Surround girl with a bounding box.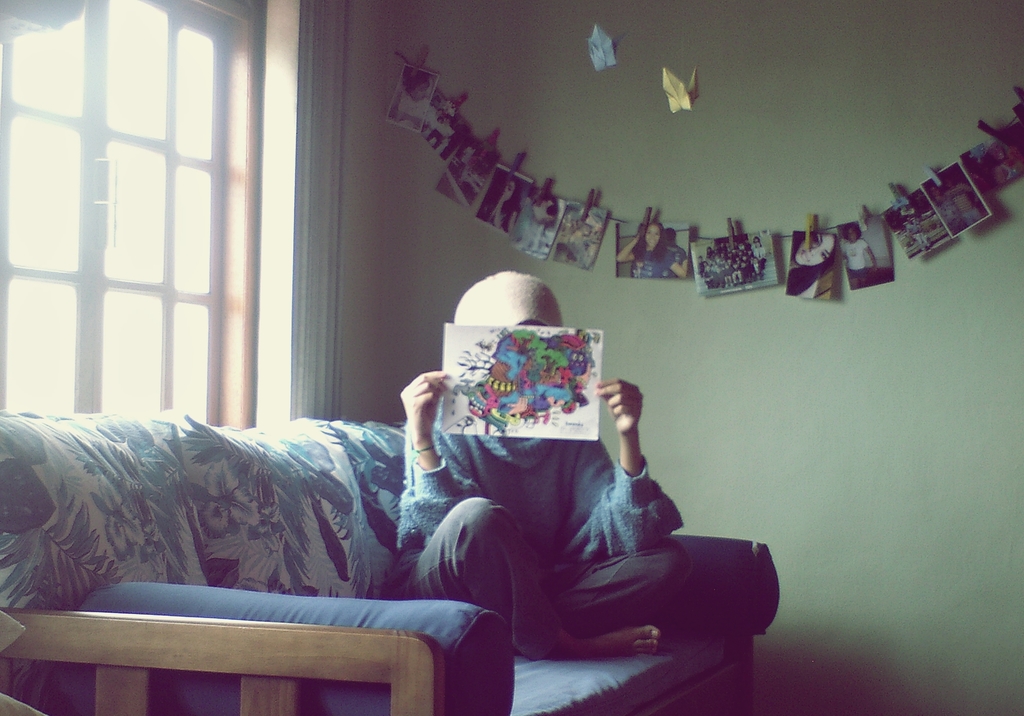
<bbox>785, 229, 838, 295</bbox>.
